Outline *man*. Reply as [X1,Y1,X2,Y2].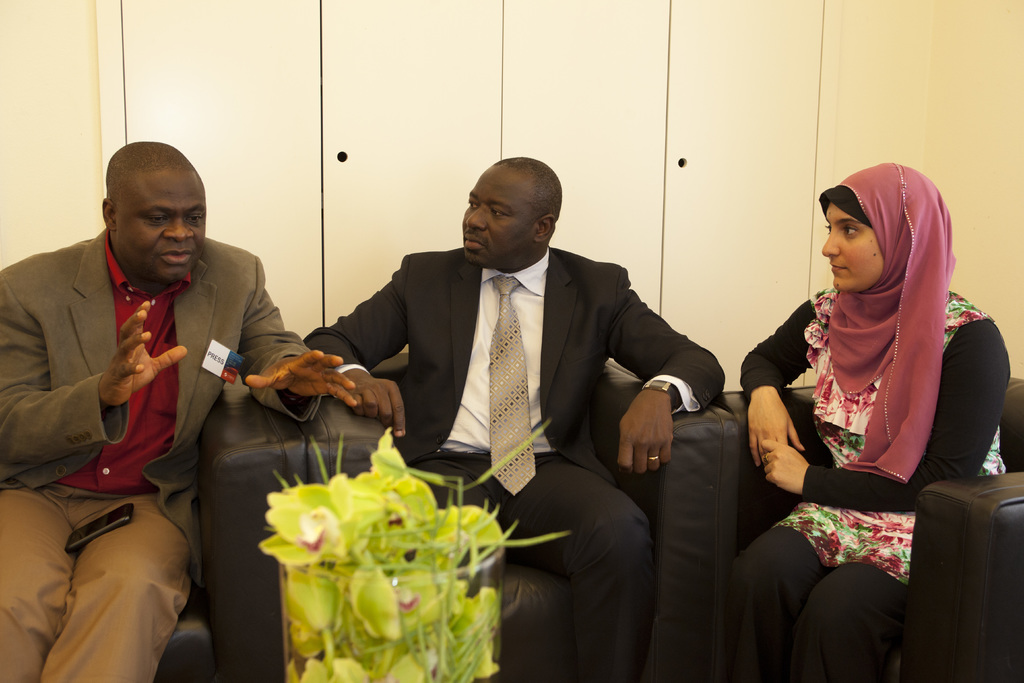
[8,147,310,652].
